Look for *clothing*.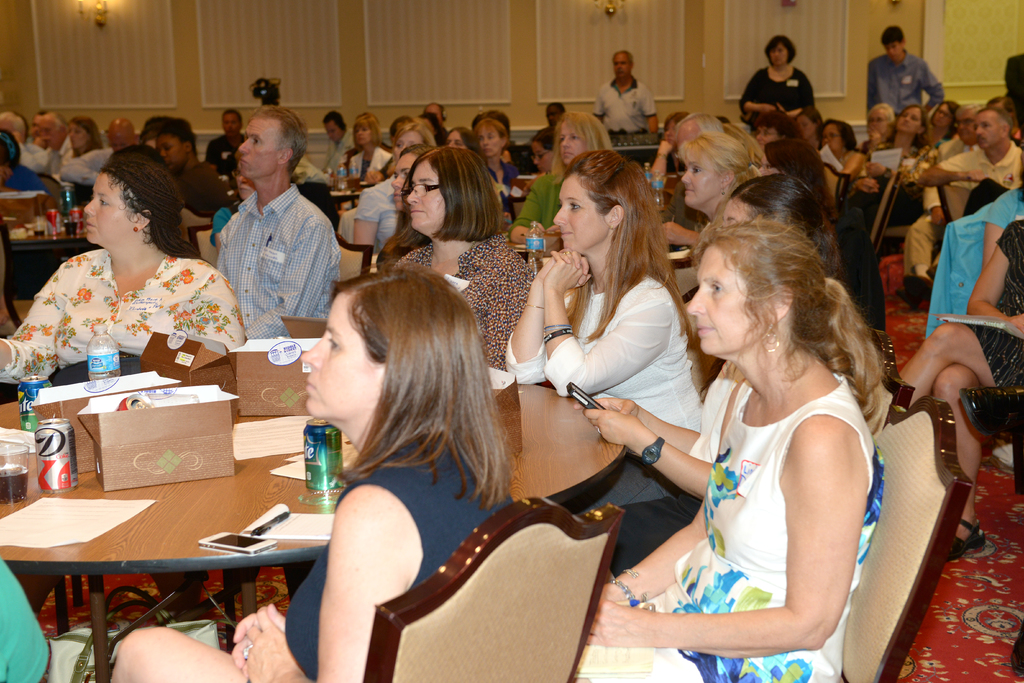
Found: bbox=[501, 263, 714, 507].
